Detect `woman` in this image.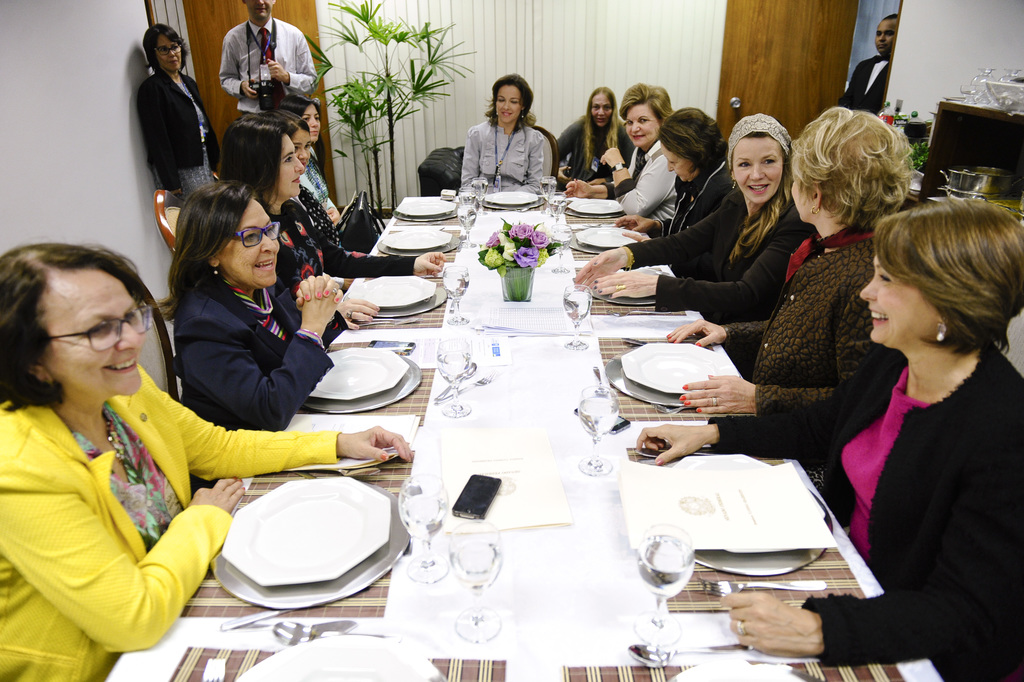
Detection: (168,183,379,426).
